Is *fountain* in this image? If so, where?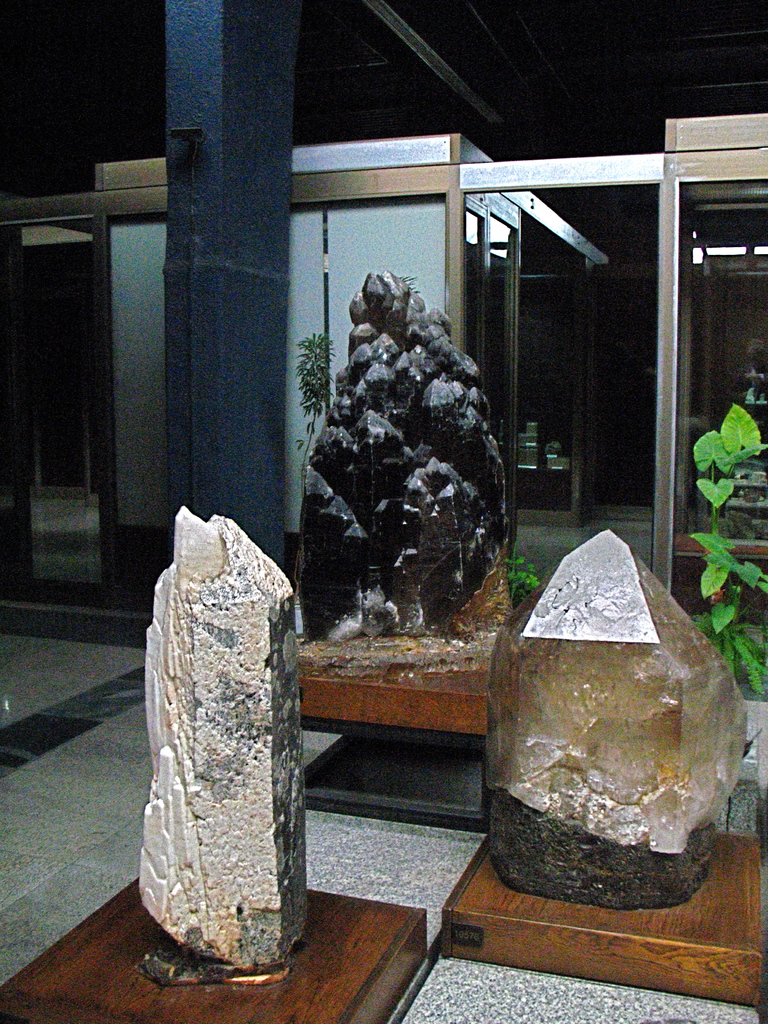
Yes, at box=[292, 266, 530, 742].
